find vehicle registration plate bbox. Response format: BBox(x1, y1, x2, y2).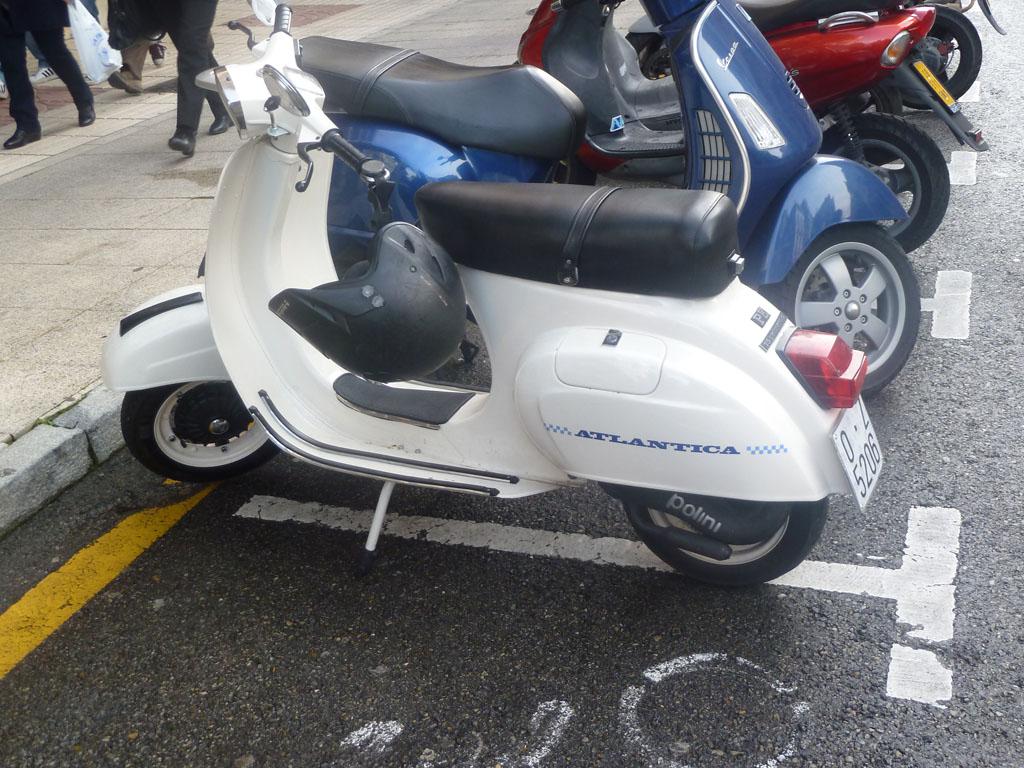
BBox(909, 58, 960, 115).
